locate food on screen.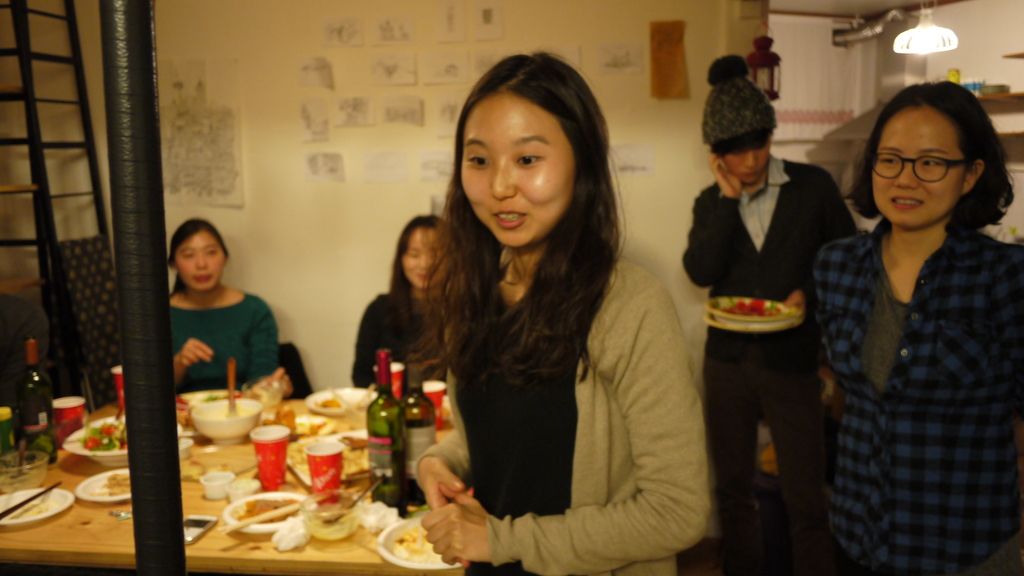
On screen at bbox=[67, 420, 129, 449].
